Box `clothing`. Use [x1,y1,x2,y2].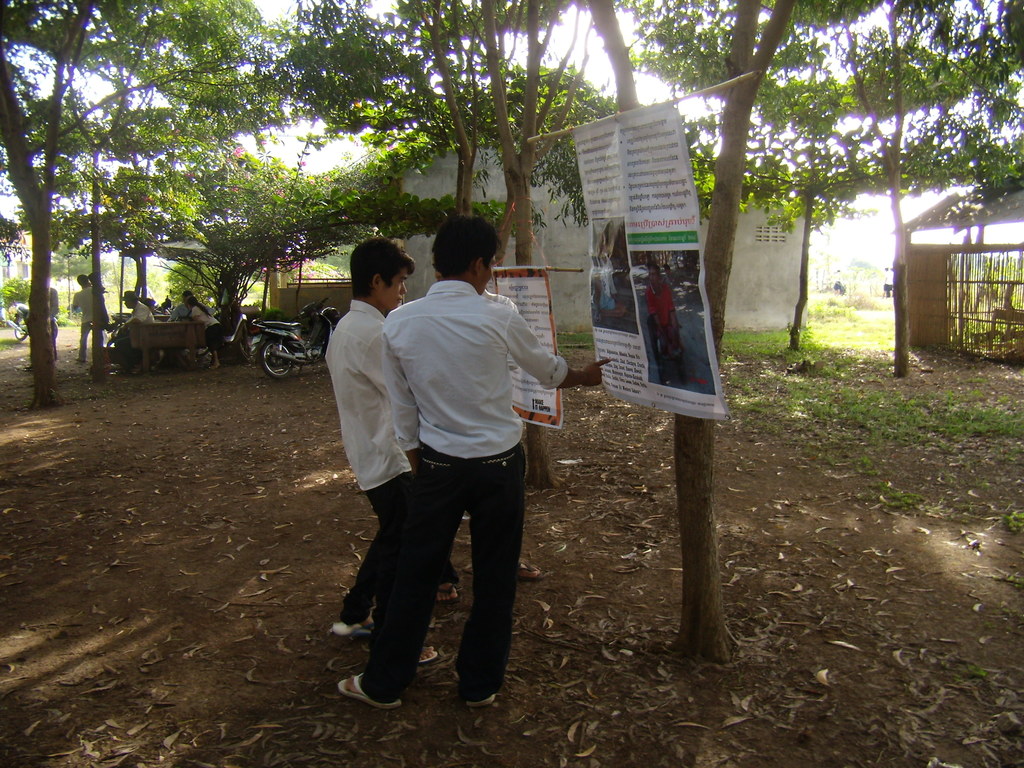
[47,283,60,357].
